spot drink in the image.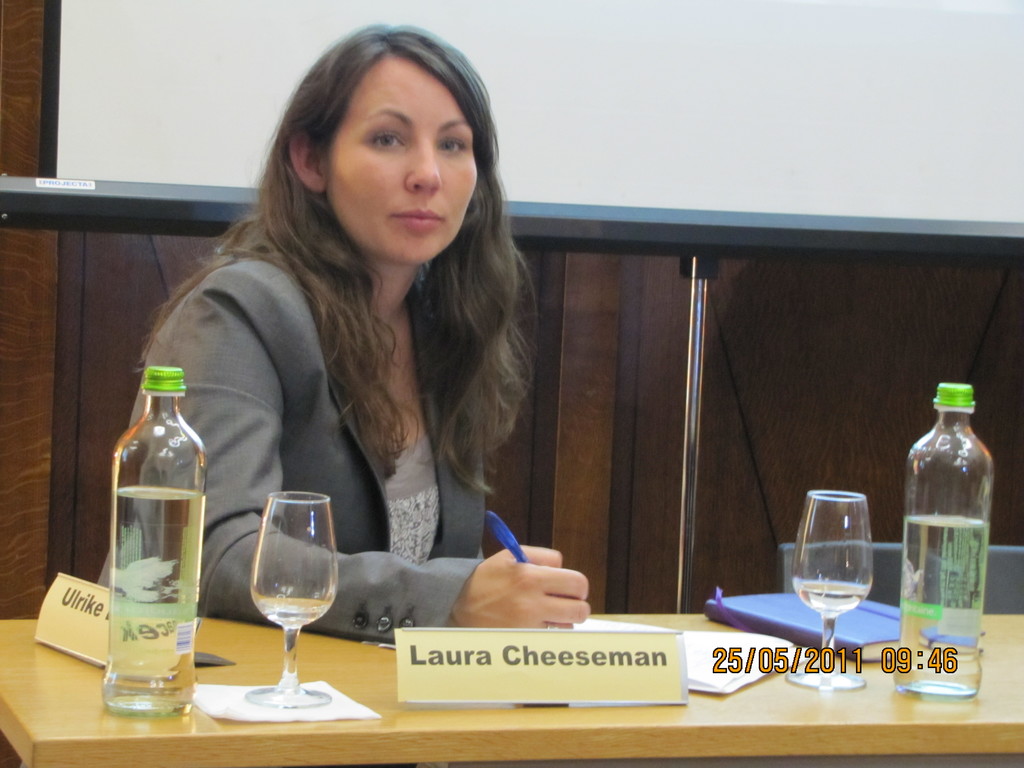
drink found at 897/384/985/694.
